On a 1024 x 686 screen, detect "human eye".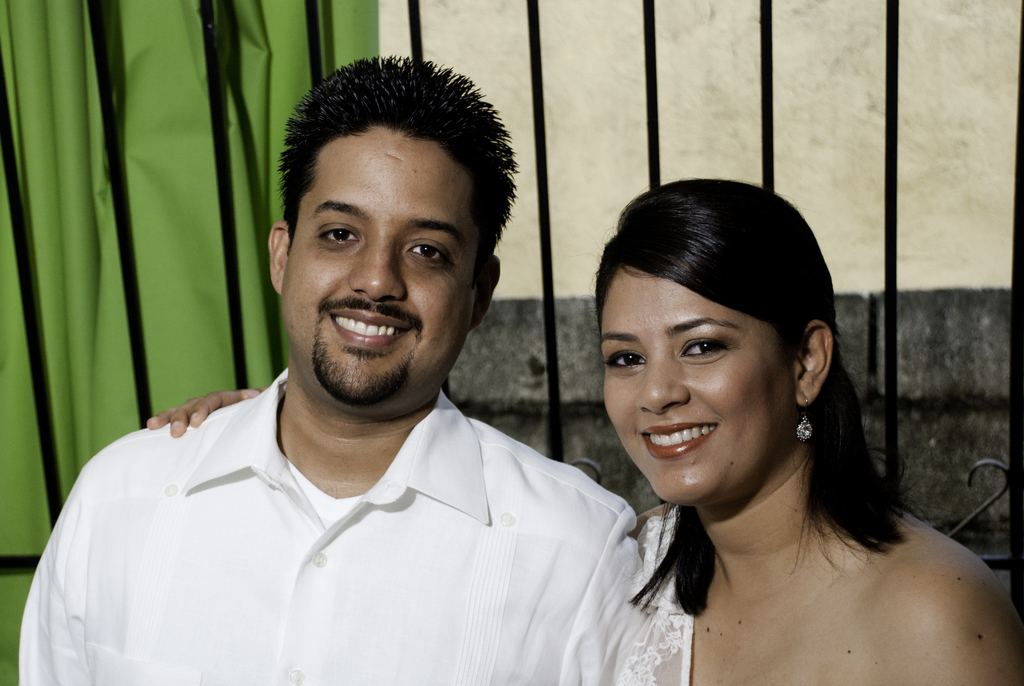
[600, 349, 649, 375].
